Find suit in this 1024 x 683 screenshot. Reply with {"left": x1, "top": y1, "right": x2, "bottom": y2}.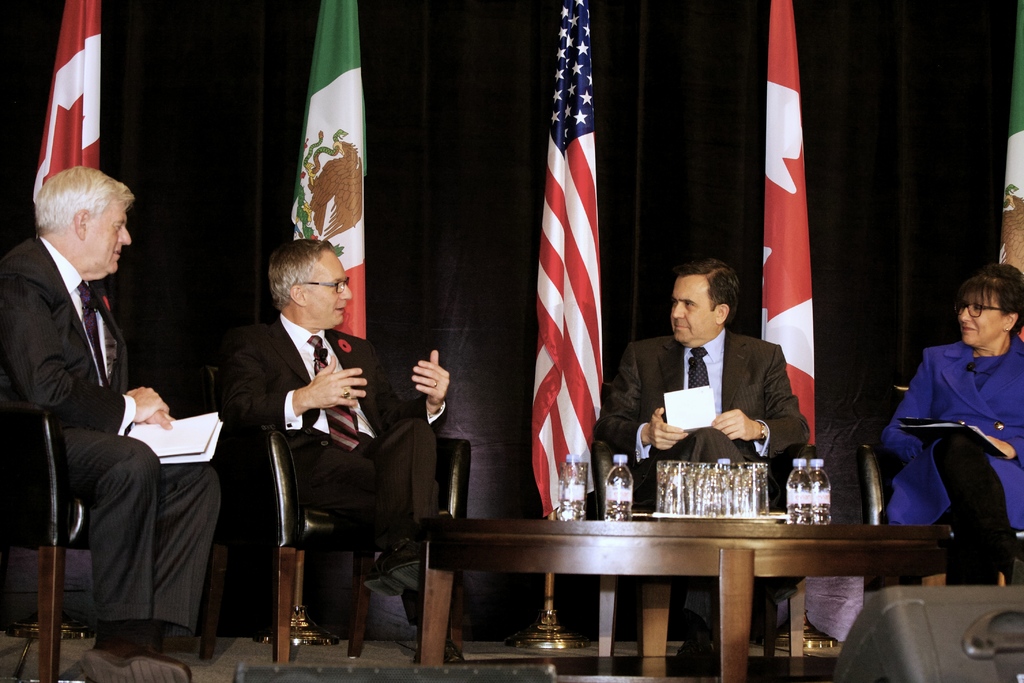
{"left": 17, "top": 165, "right": 206, "bottom": 661}.
